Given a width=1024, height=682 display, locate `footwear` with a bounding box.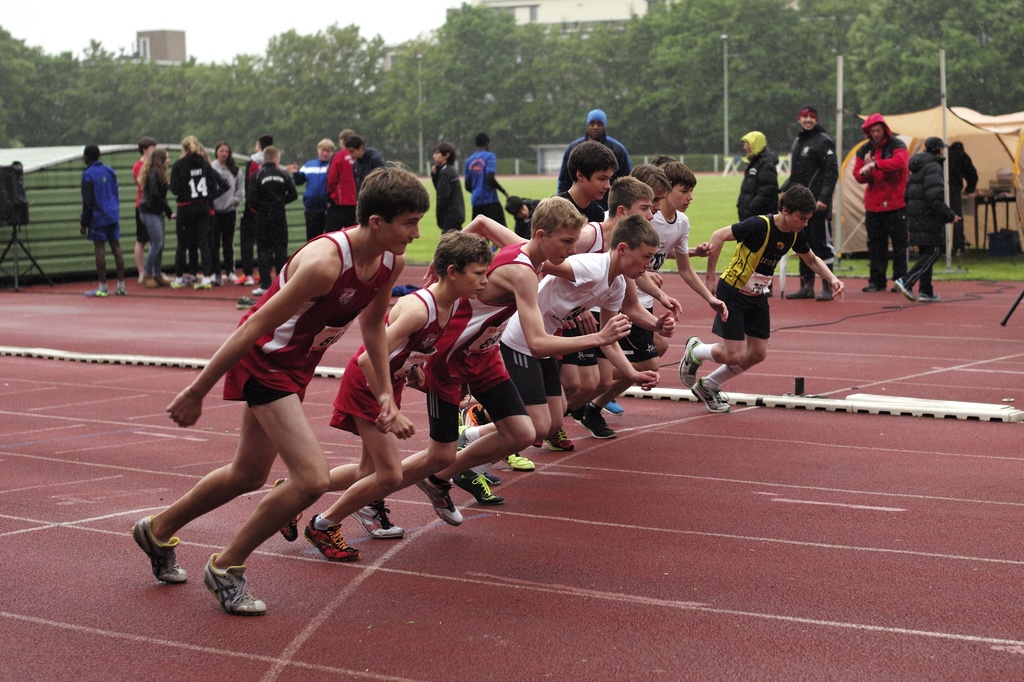
Located: 281/476/305/543.
